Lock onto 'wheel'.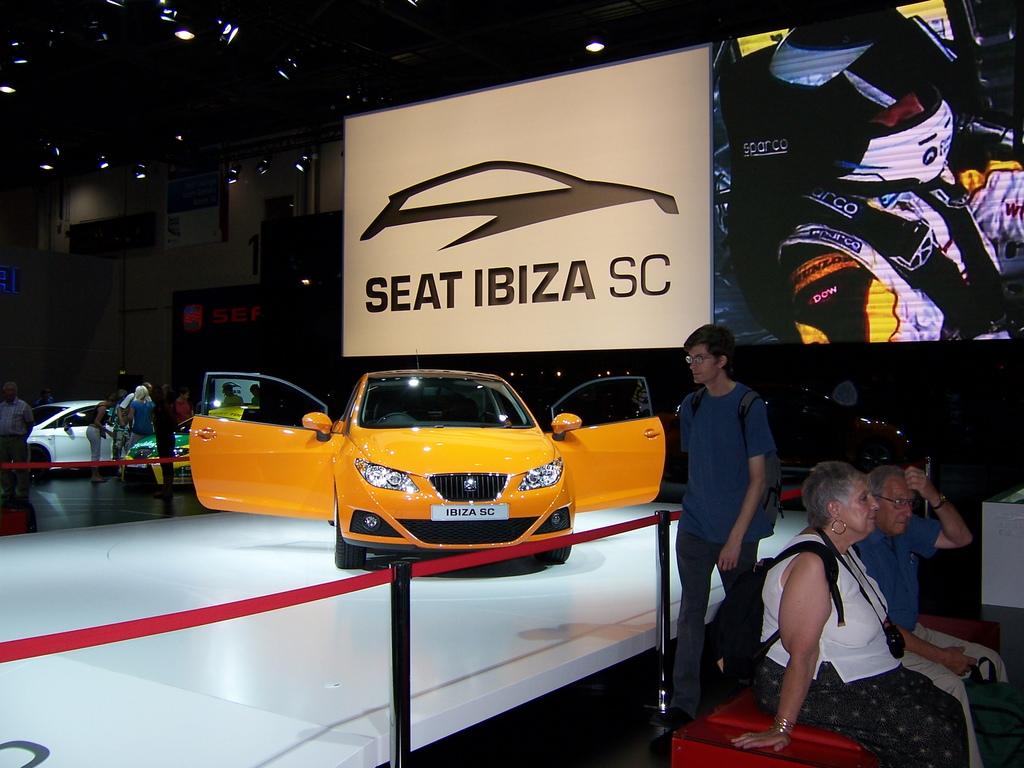
Locked: x1=544 y1=536 x2=569 y2=563.
